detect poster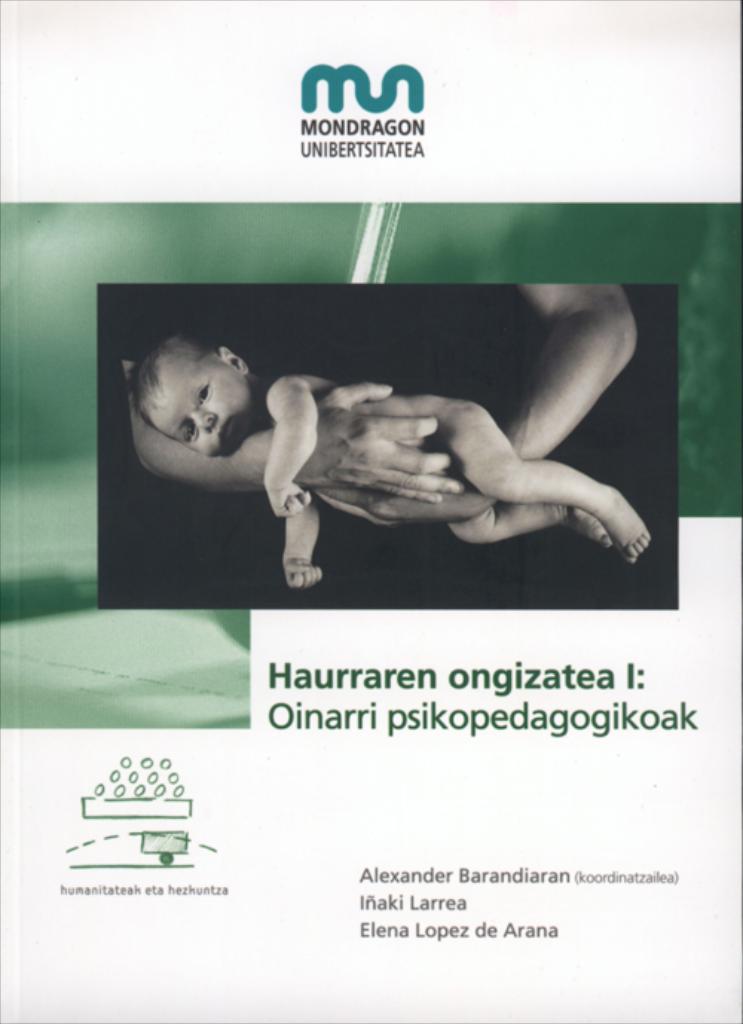
crop(0, 0, 742, 1023)
